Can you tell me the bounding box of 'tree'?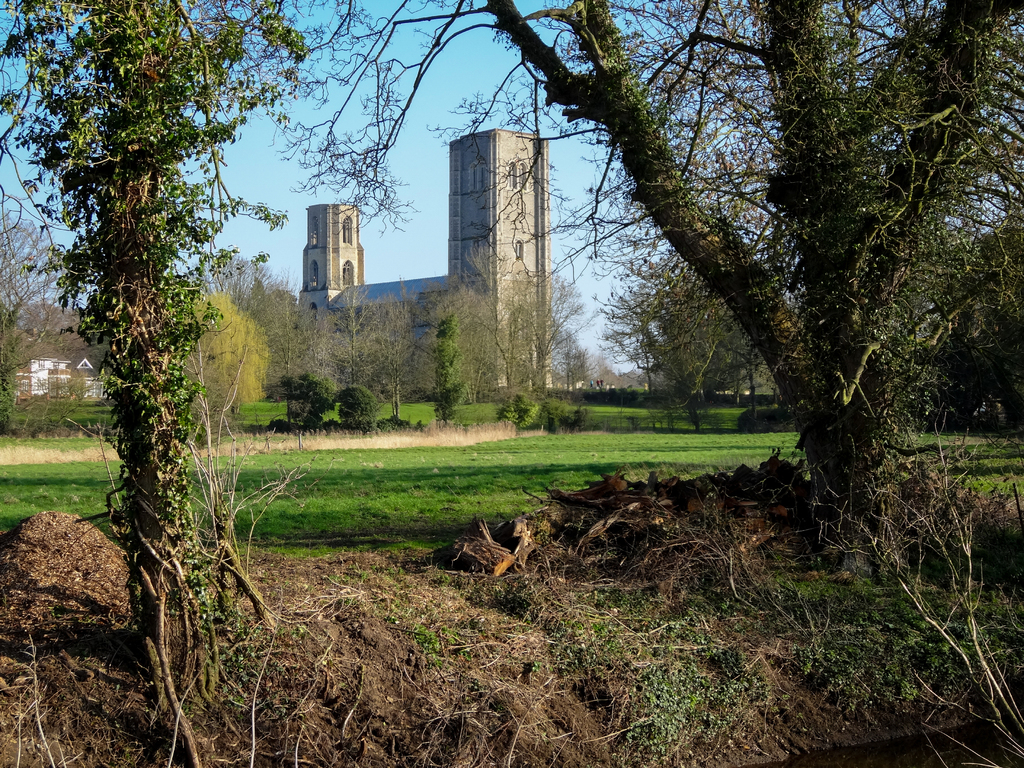
select_region(0, 0, 317, 767).
